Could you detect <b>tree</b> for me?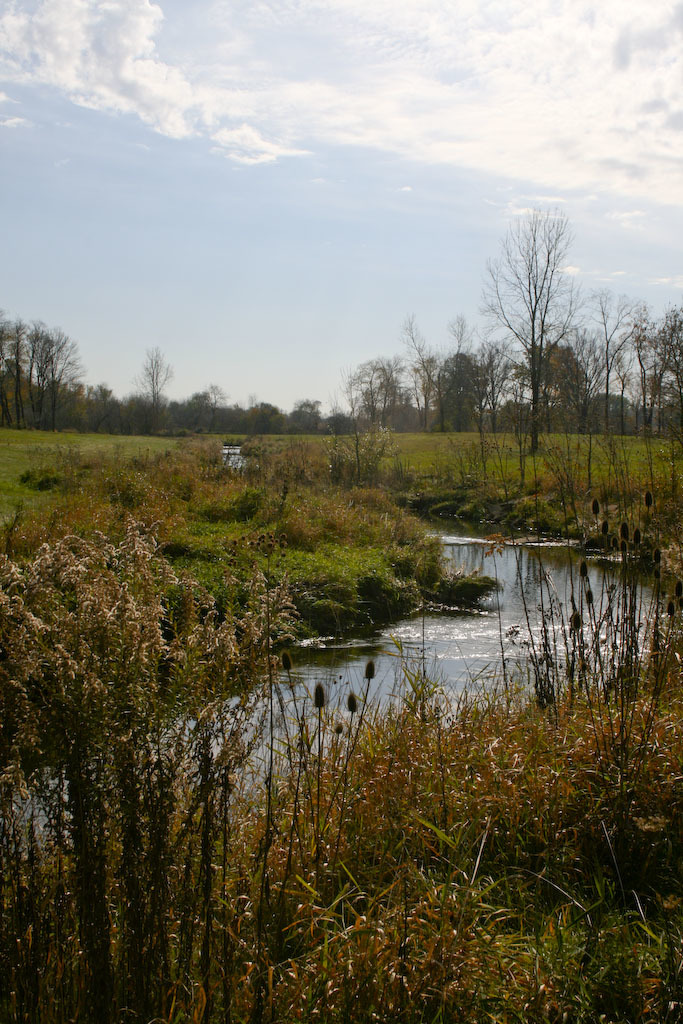
Detection result: region(126, 345, 176, 437).
